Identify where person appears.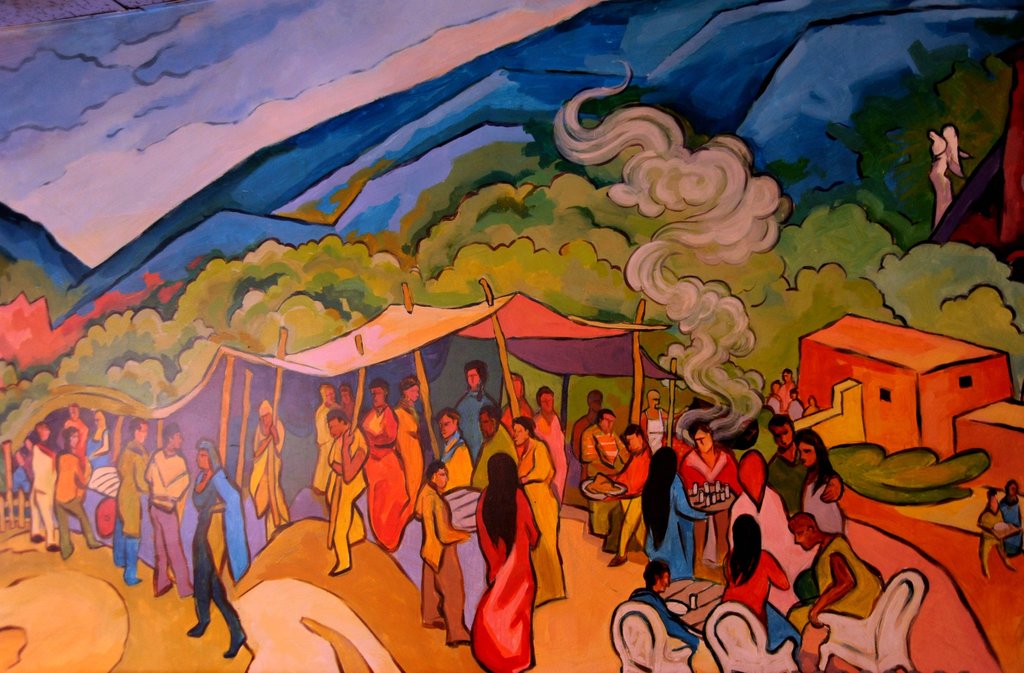
Appears at {"x1": 469, "y1": 442, "x2": 545, "y2": 659}.
